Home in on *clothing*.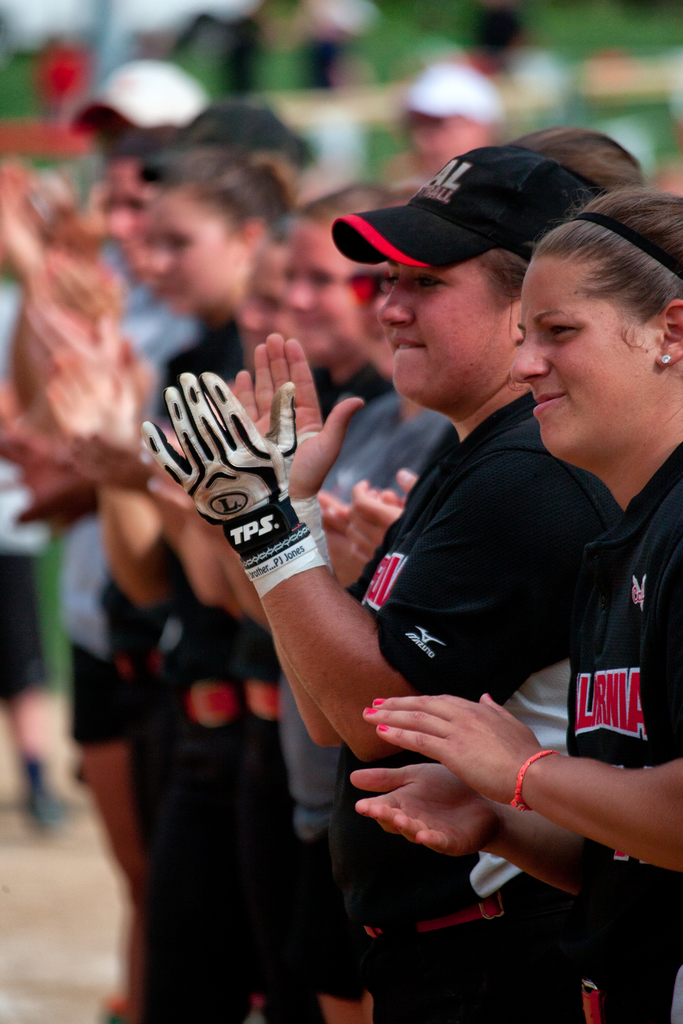
Homed in at x1=566 y1=442 x2=682 y2=1023.
